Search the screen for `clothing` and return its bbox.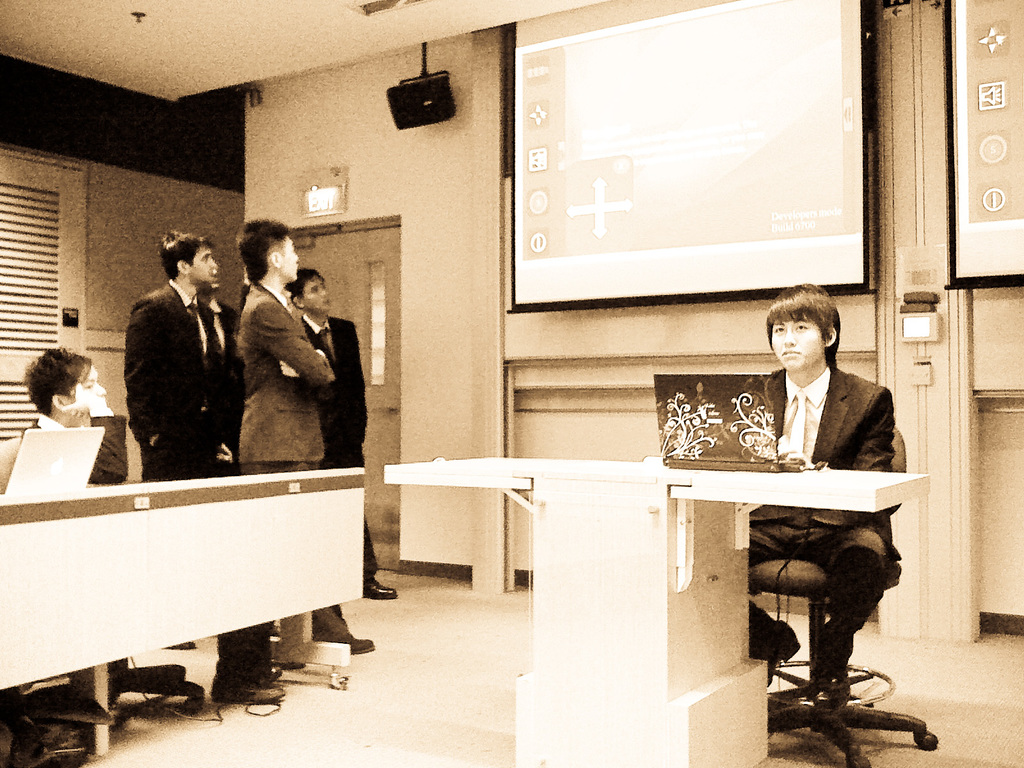
Found: <region>113, 238, 231, 502</region>.
